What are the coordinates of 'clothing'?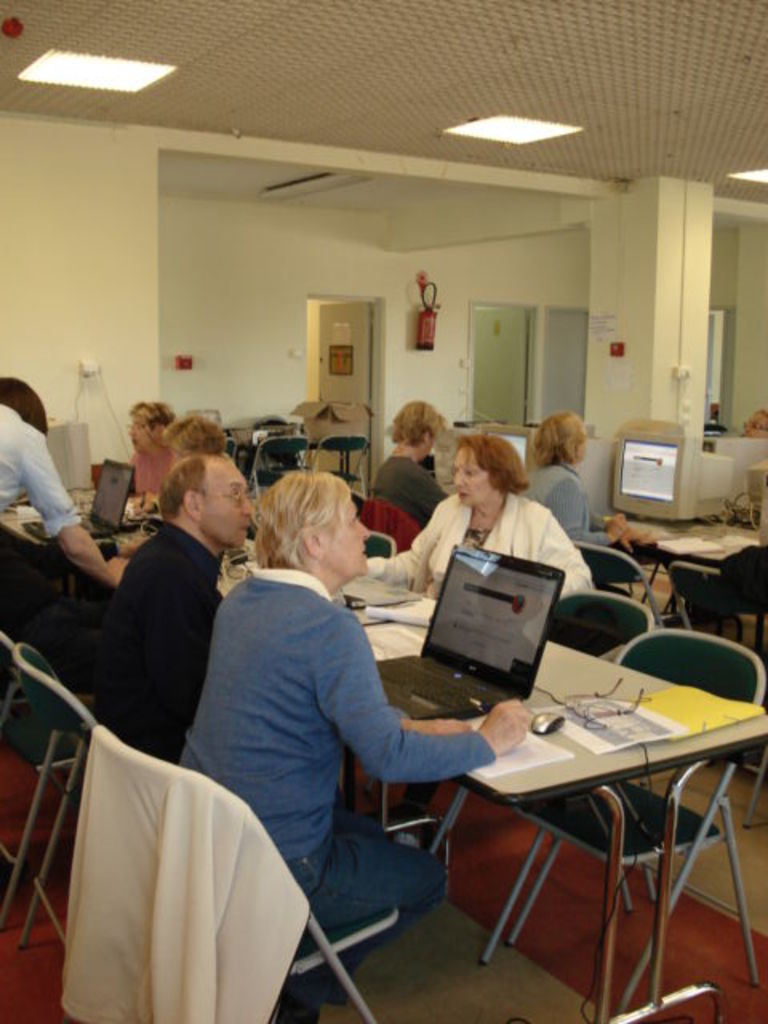
122 445 174 496.
